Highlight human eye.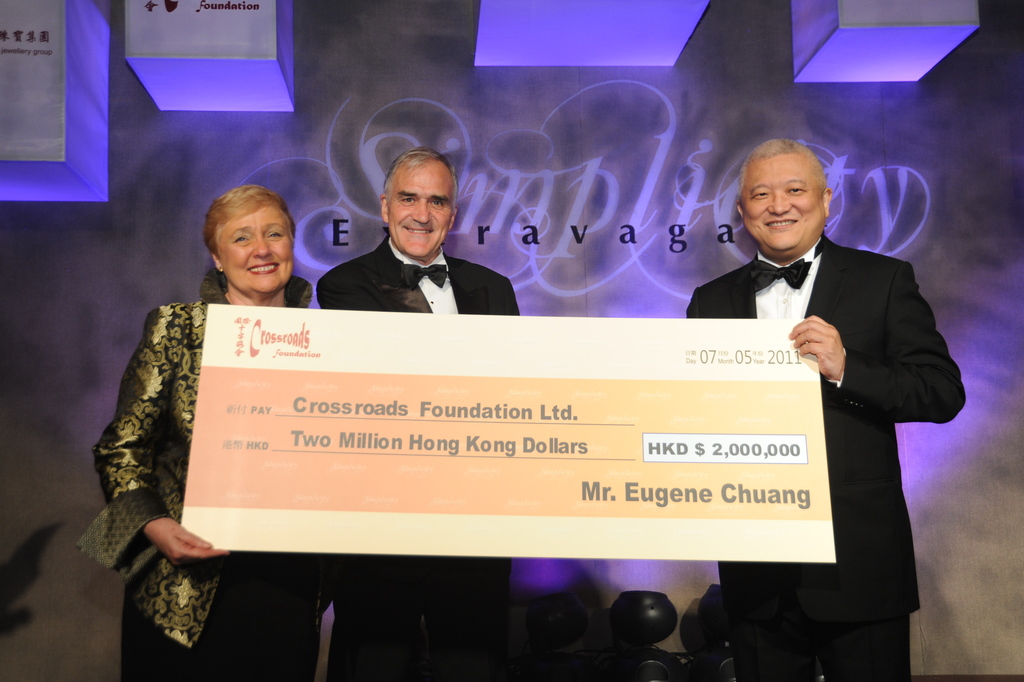
Highlighted region: {"left": 266, "top": 225, "right": 284, "bottom": 240}.
